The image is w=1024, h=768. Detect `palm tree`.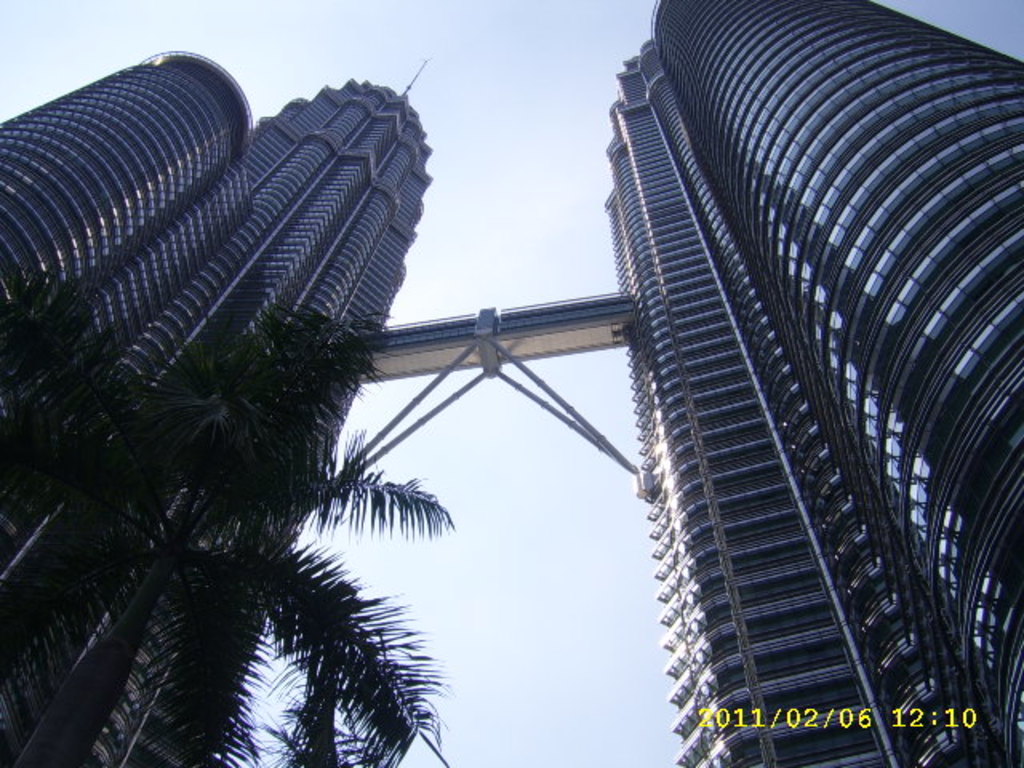
Detection: box(32, 0, 715, 767).
